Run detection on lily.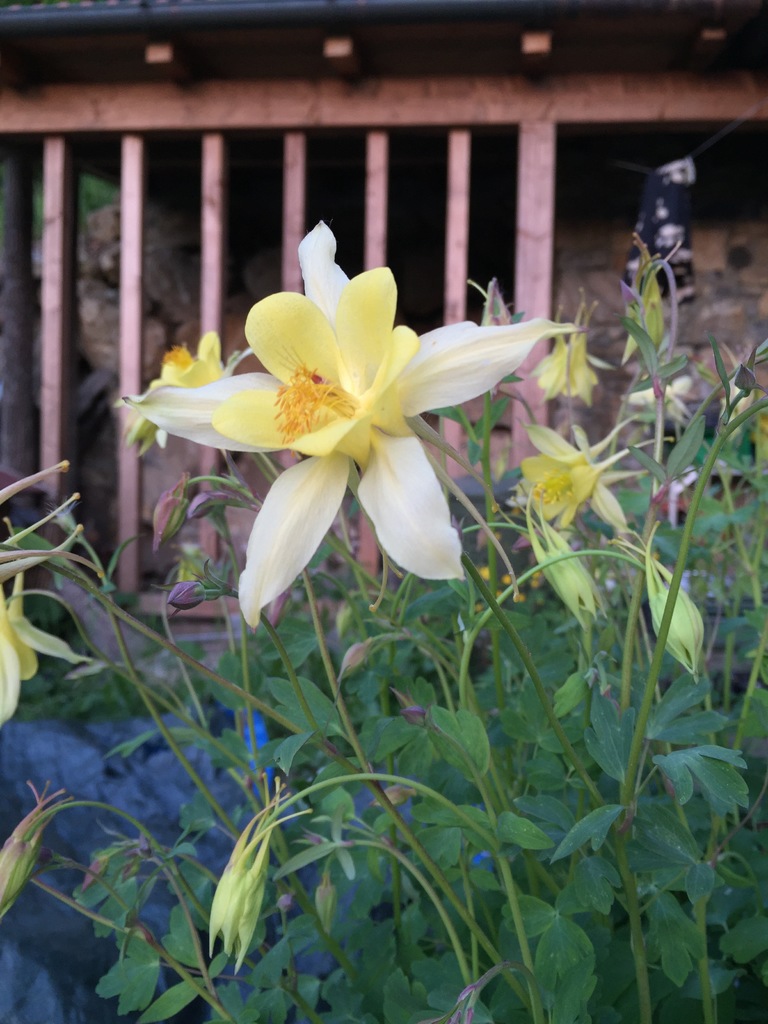
Result: 529 332 615 410.
